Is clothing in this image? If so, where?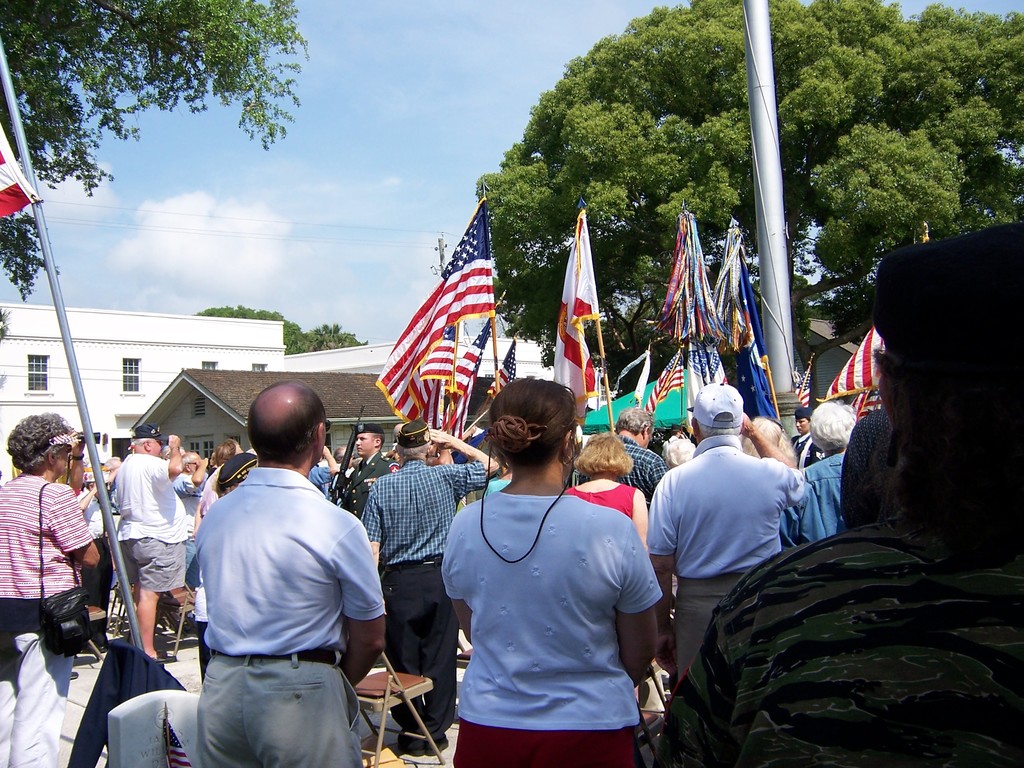
Yes, at crop(98, 446, 191, 633).
